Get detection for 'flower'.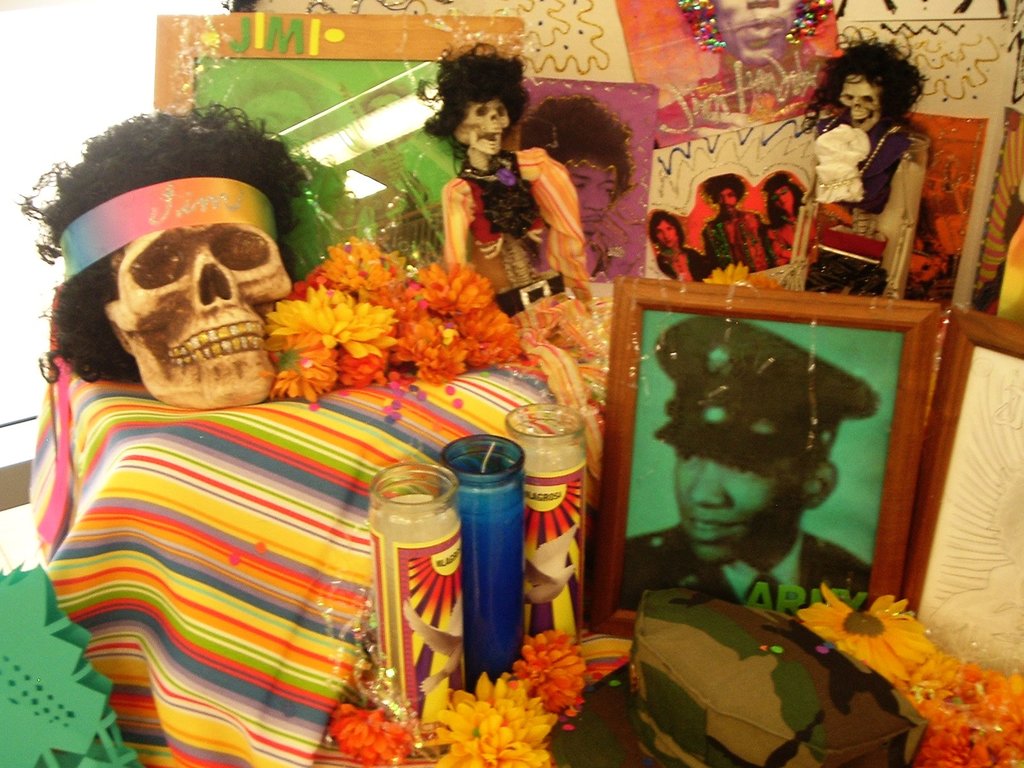
Detection: [790,583,932,684].
